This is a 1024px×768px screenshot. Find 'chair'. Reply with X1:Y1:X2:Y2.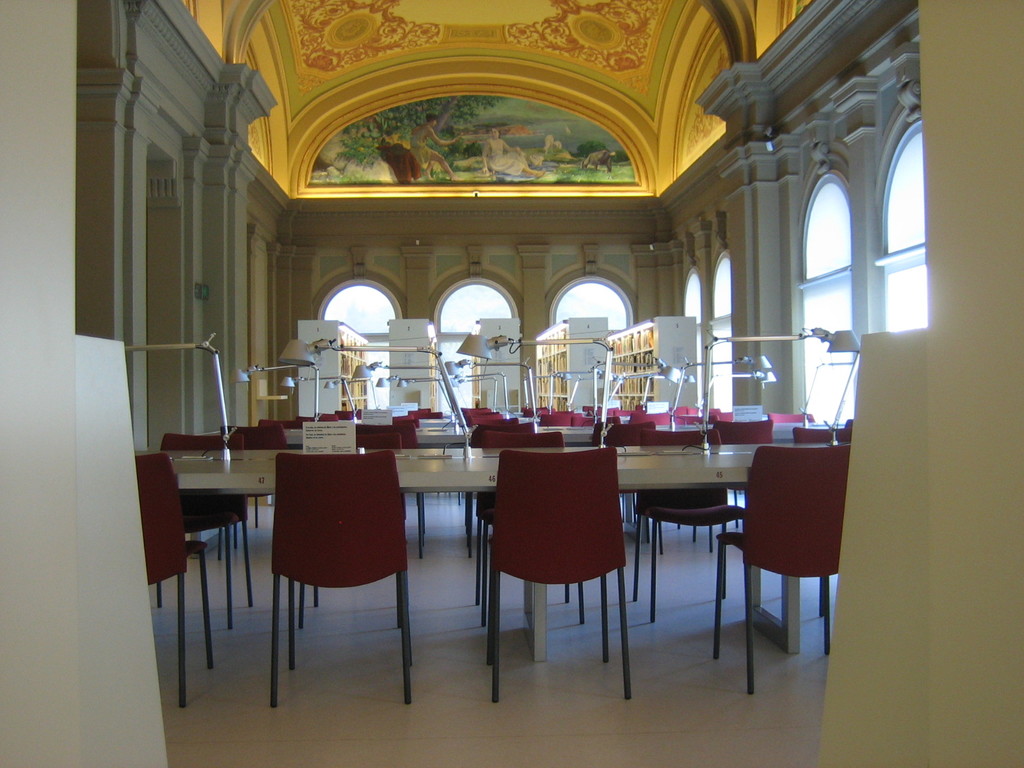
481:429:583:625.
